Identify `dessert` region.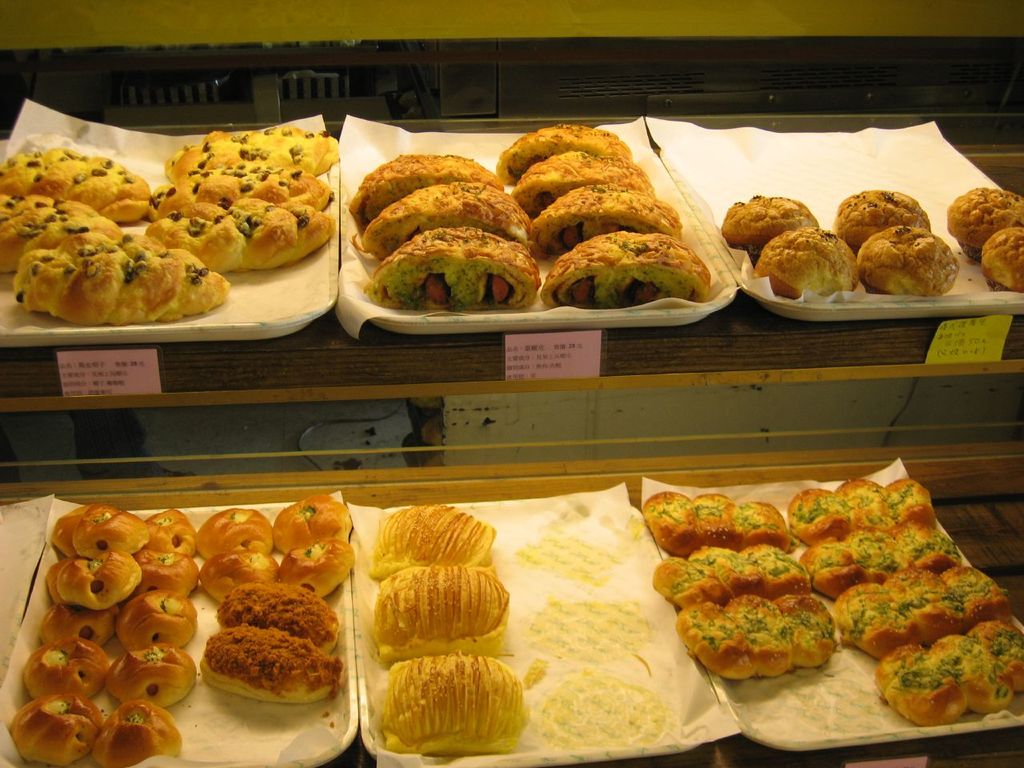
Region: {"left": 974, "top": 226, "right": 1023, "bottom": 295}.
